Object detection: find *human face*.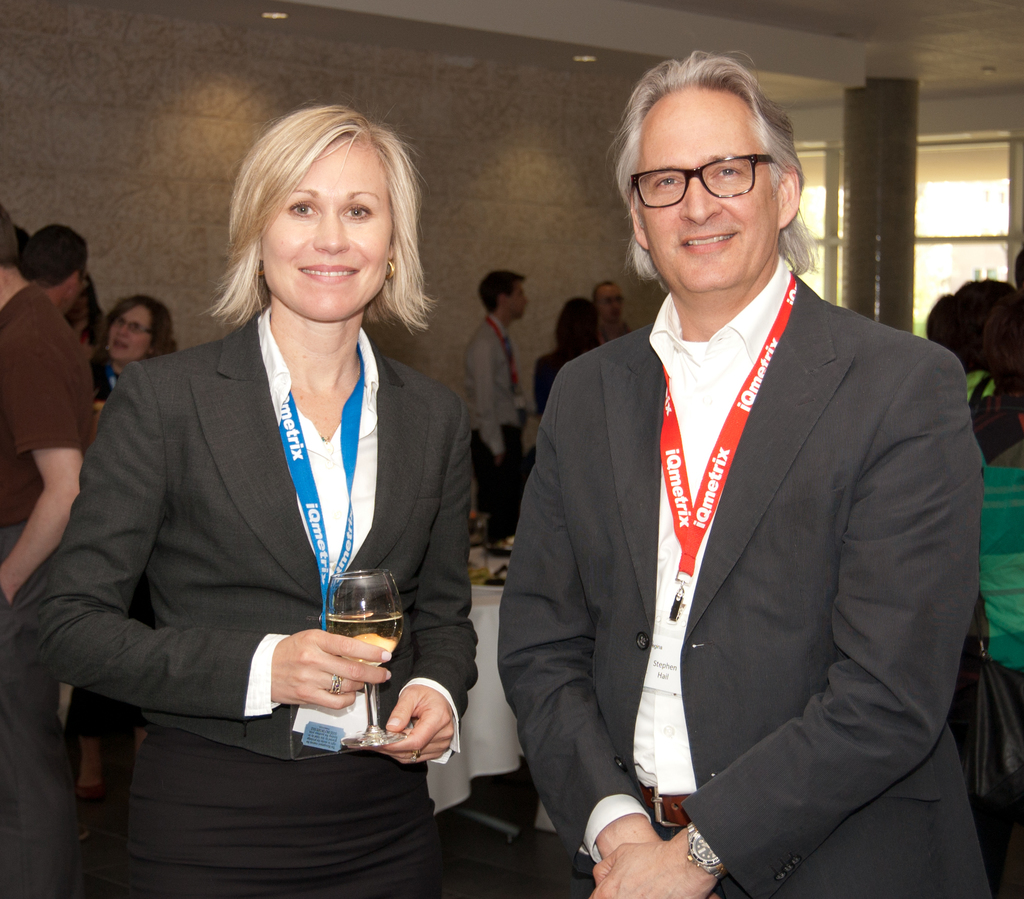
505,282,529,314.
